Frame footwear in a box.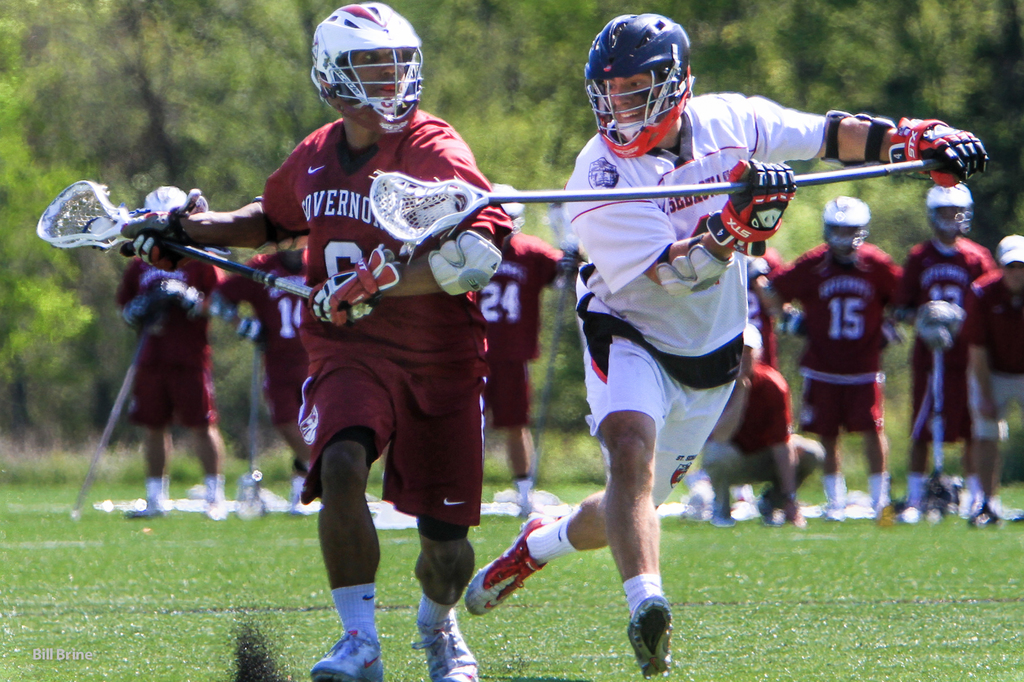
<bbox>122, 502, 167, 514</bbox>.
